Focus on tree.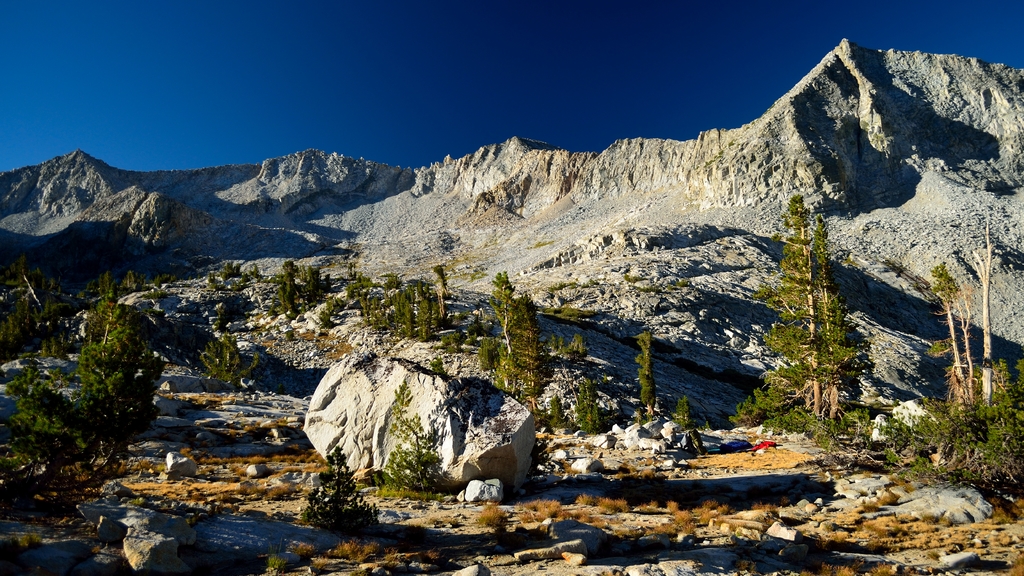
Focused at x1=276, y1=283, x2=297, y2=314.
